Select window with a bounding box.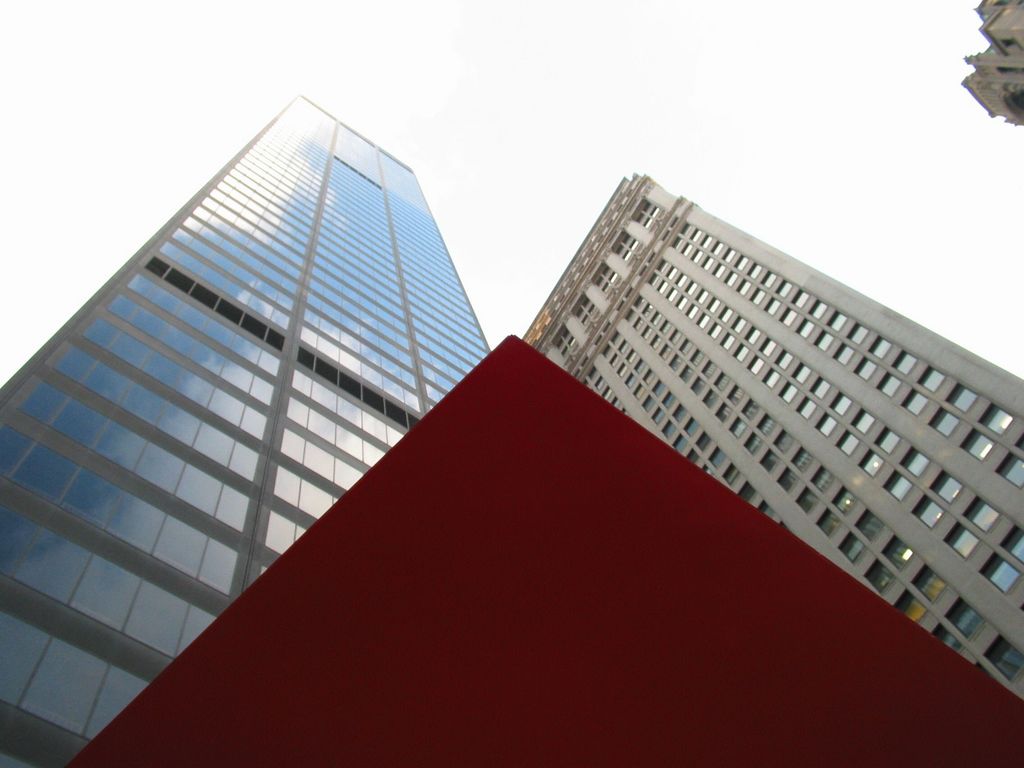
<region>719, 248, 736, 262</region>.
